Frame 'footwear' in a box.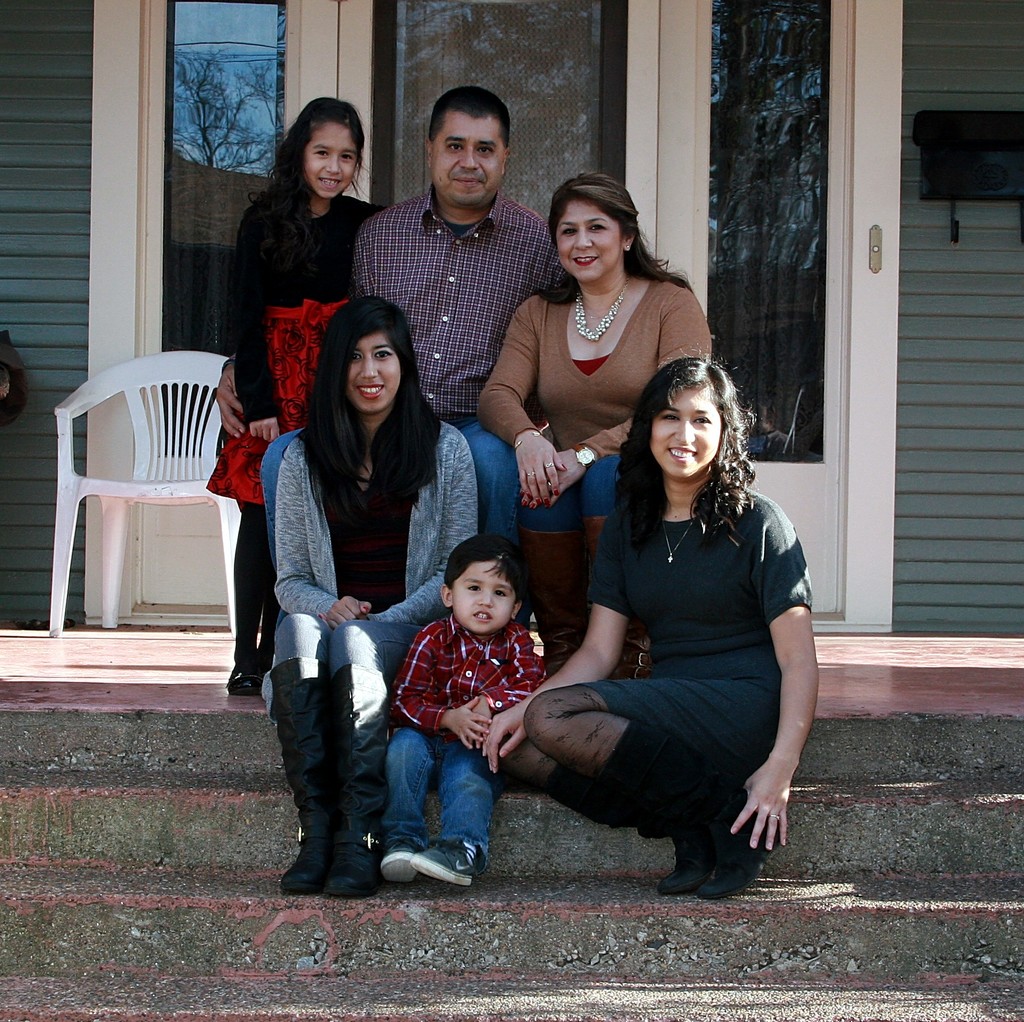
652:833:718:897.
